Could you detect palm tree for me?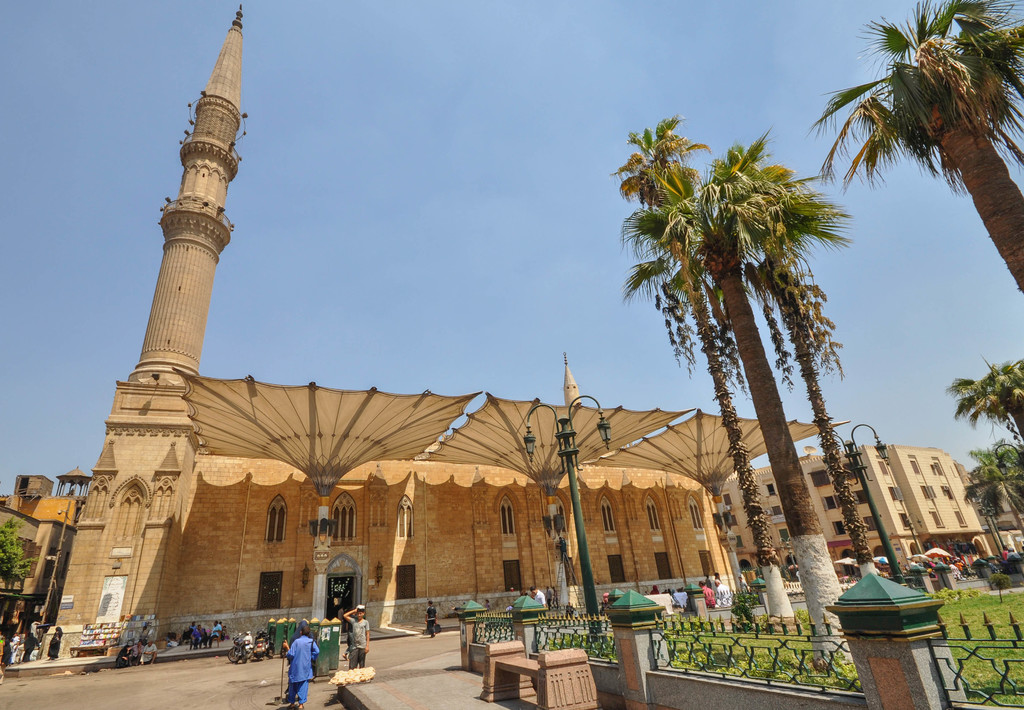
Detection result: BBox(626, 123, 789, 629).
